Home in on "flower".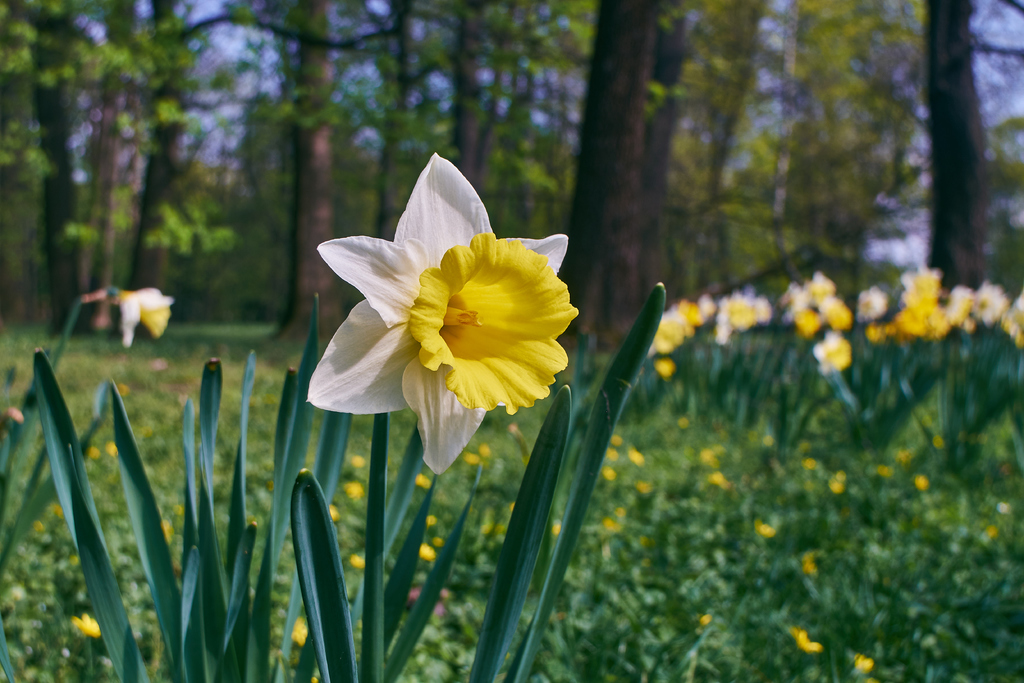
Homed in at [646,293,717,372].
